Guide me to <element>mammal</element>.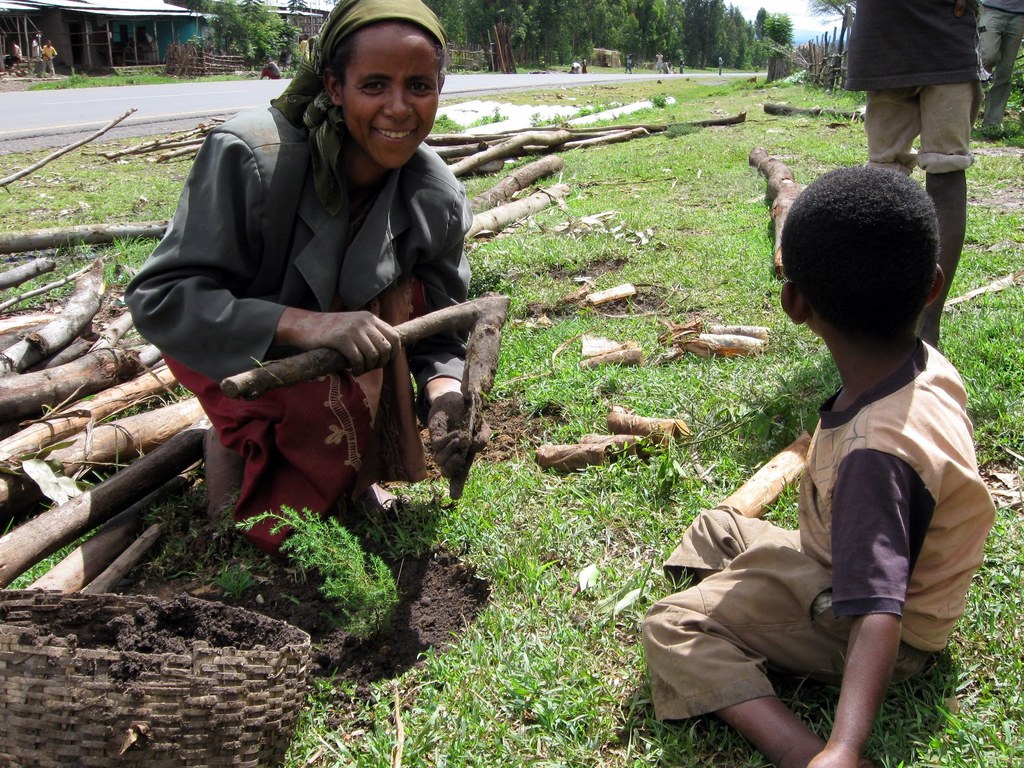
Guidance: select_region(976, 0, 1023, 141).
